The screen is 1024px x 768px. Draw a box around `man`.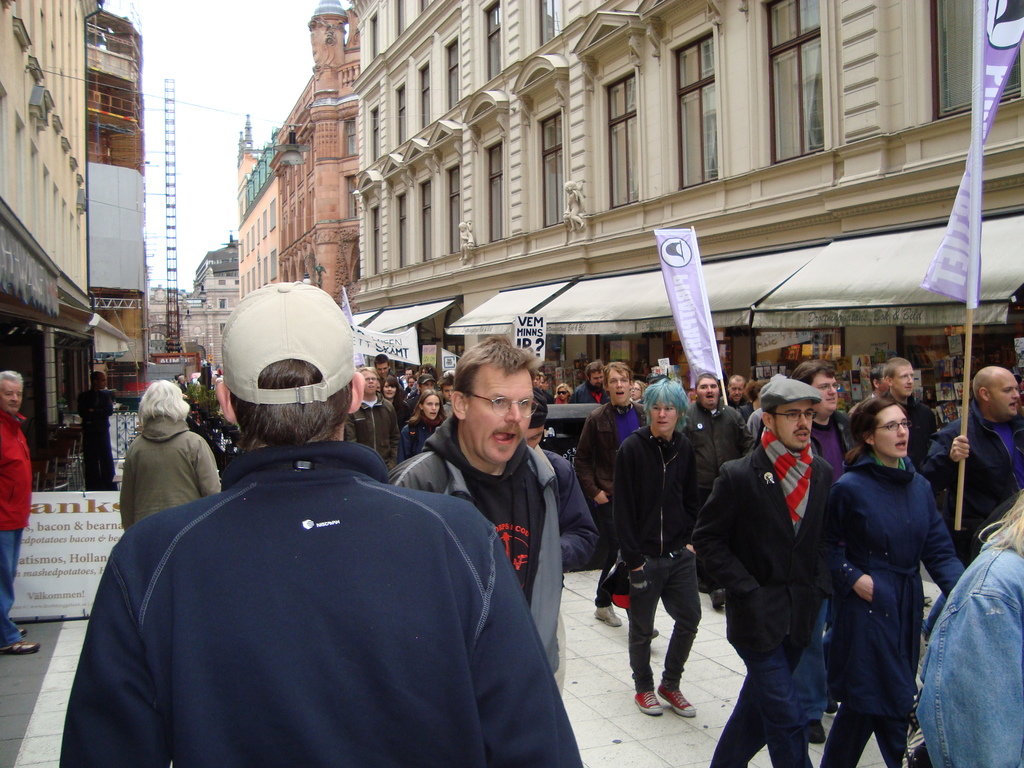
detection(176, 374, 188, 396).
